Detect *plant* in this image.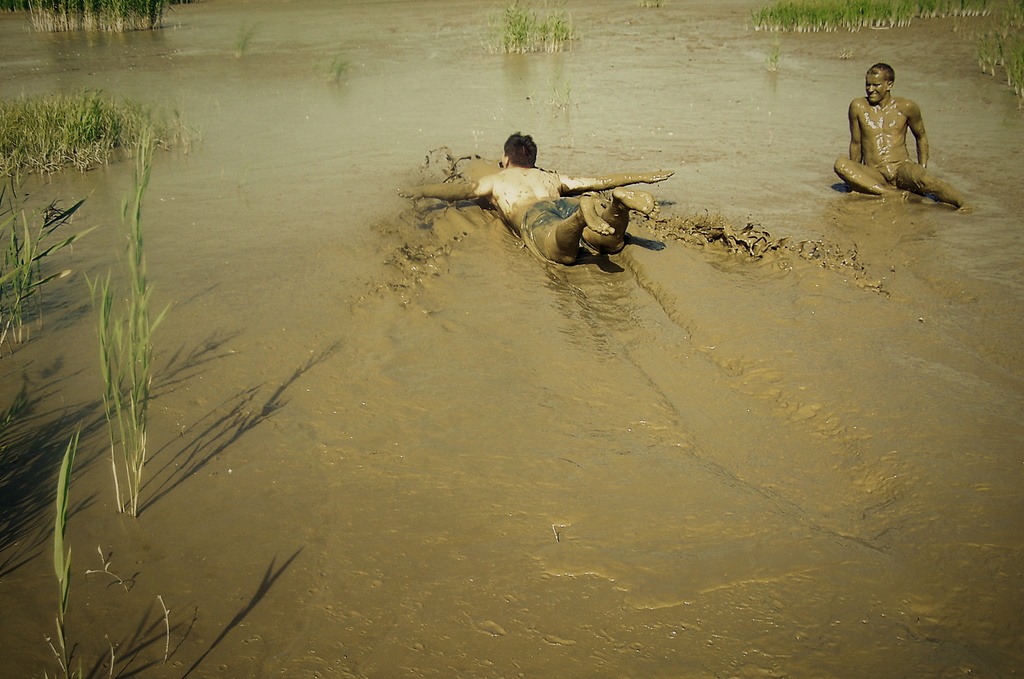
Detection: rect(0, 209, 113, 355).
